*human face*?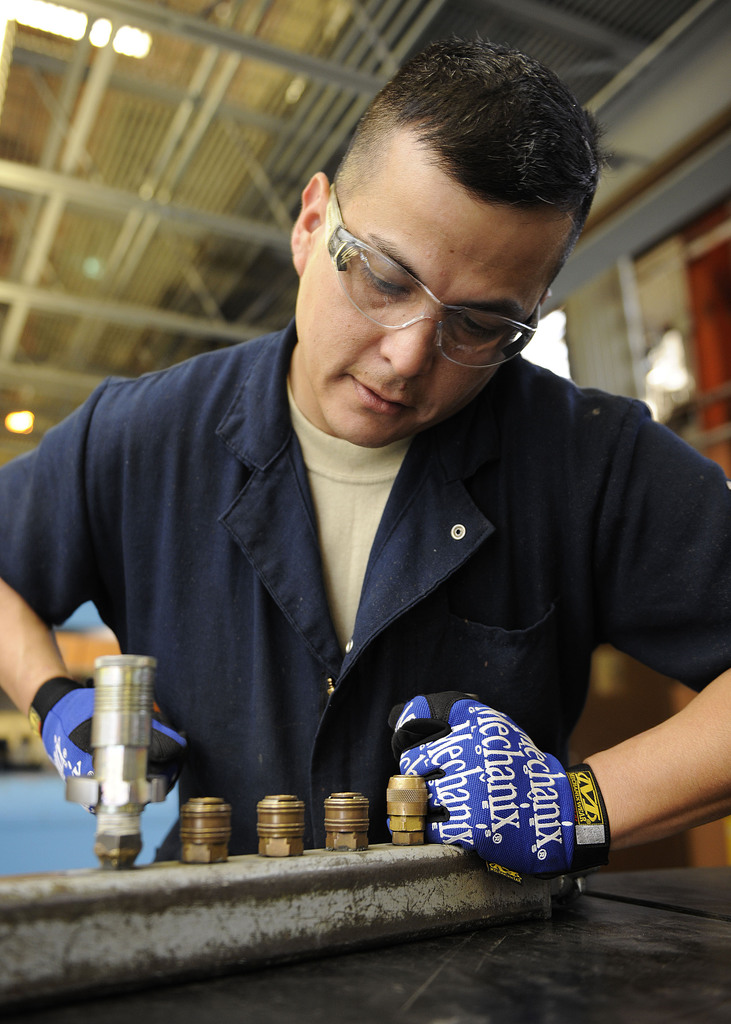
select_region(293, 128, 578, 461)
